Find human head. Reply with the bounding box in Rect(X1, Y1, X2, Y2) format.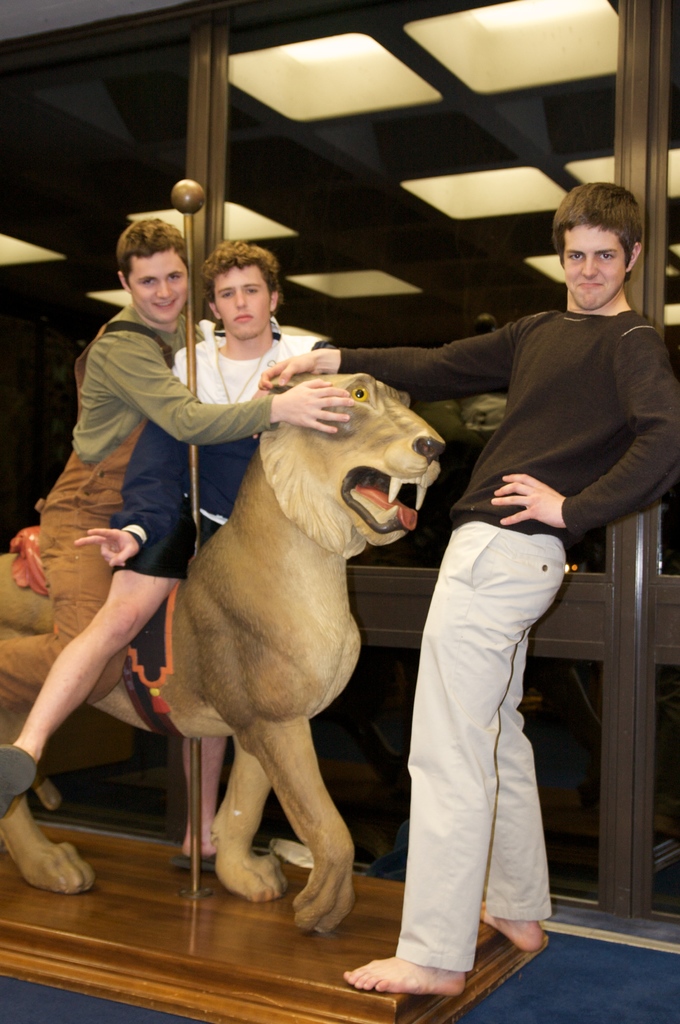
Rect(111, 208, 189, 318).
